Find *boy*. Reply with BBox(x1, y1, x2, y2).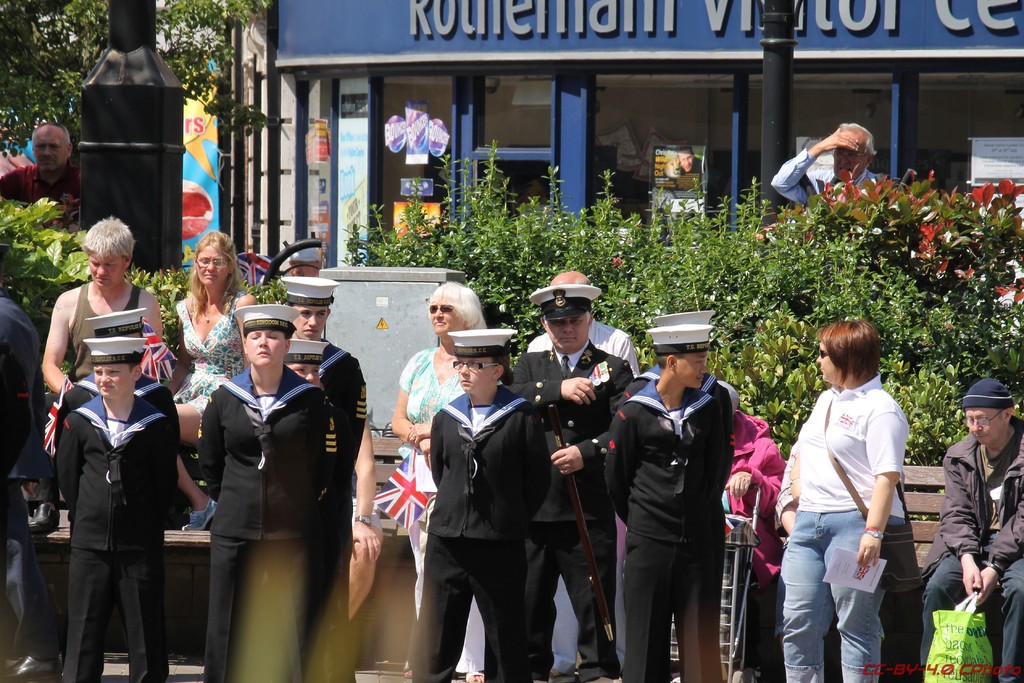
BBox(53, 338, 172, 682).
